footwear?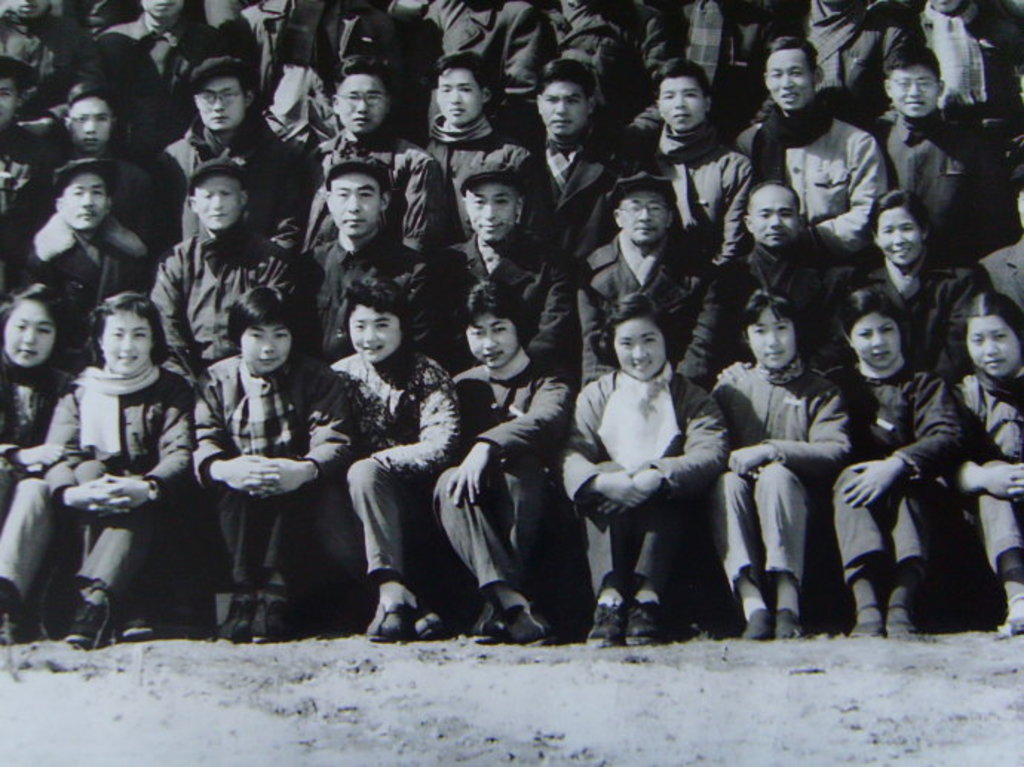
62,590,126,647
